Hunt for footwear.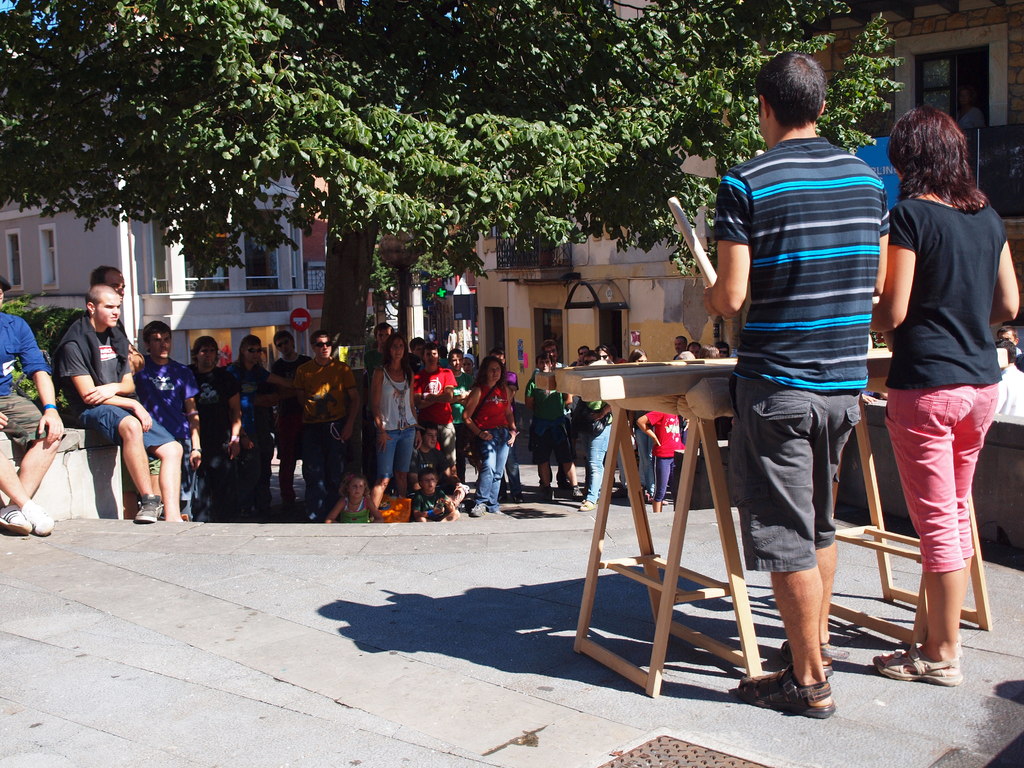
Hunted down at 0 511 24 536.
